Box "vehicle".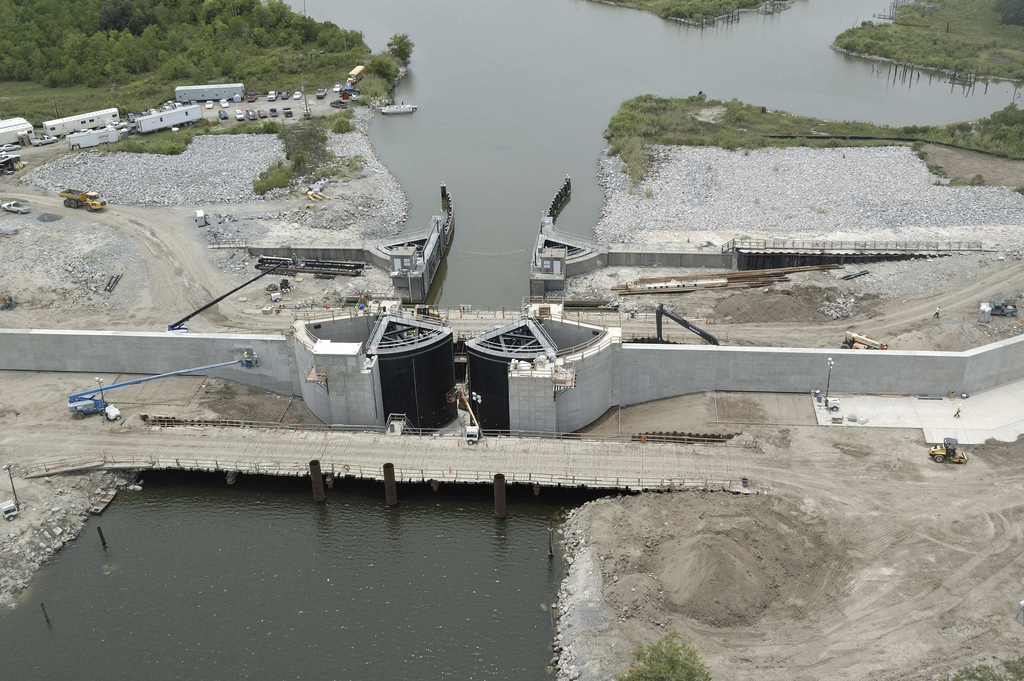
locate(243, 106, 253, 125).
